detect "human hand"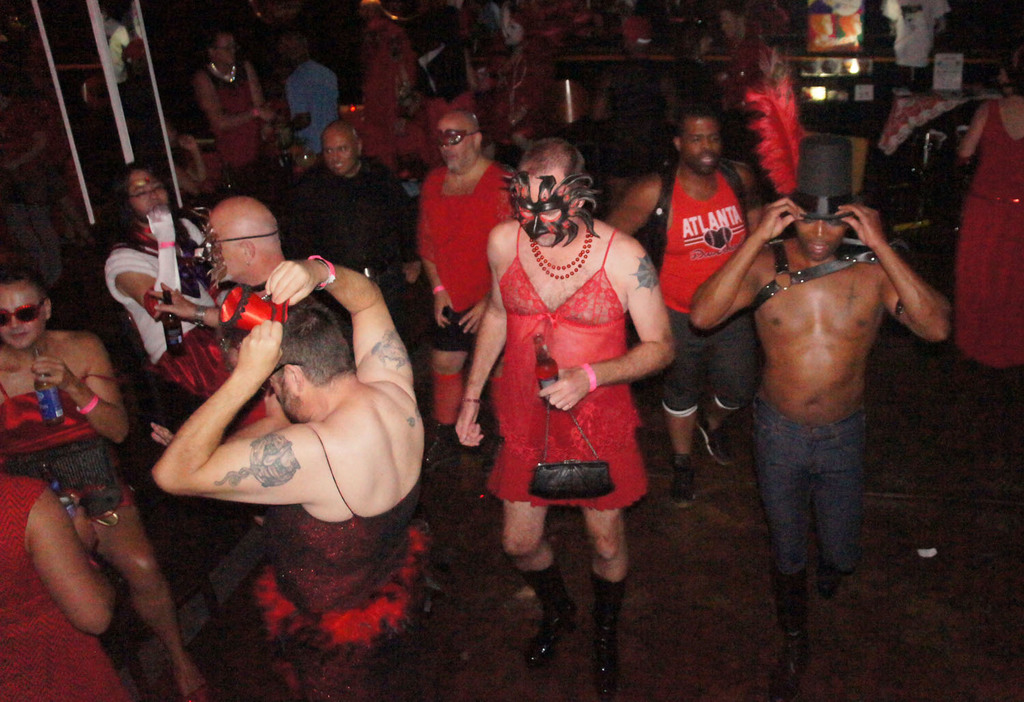
crop(753, 196, 808, 242)
